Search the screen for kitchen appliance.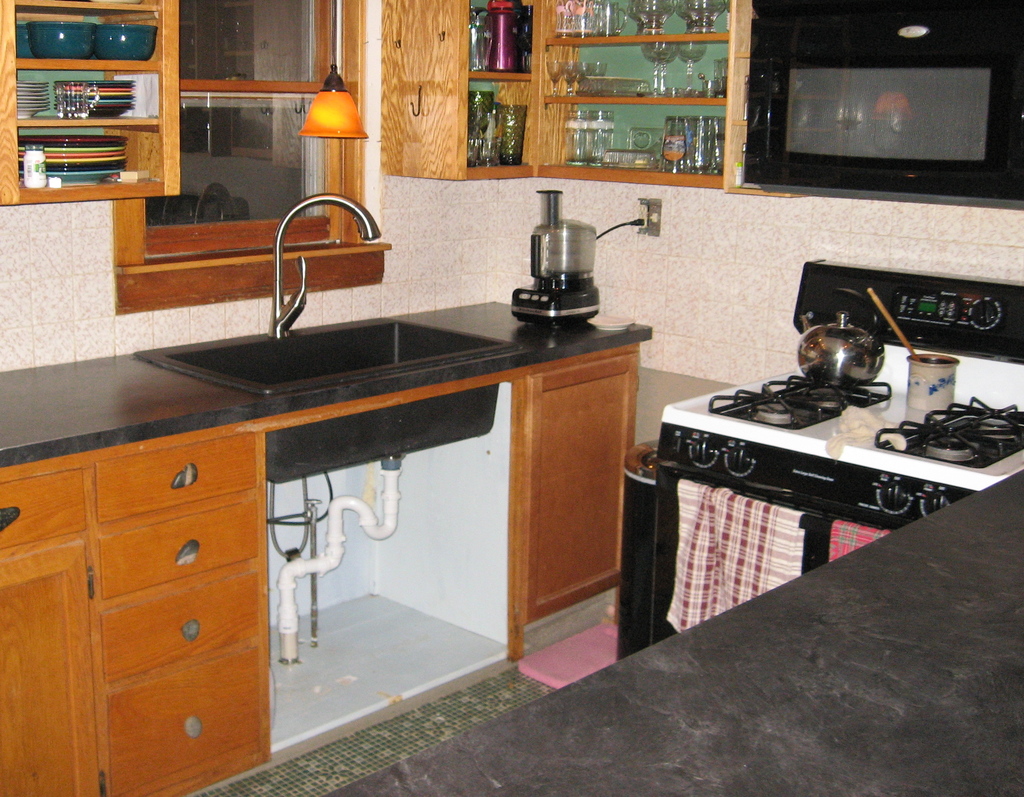
Found at [97, 22, 156, 63].
